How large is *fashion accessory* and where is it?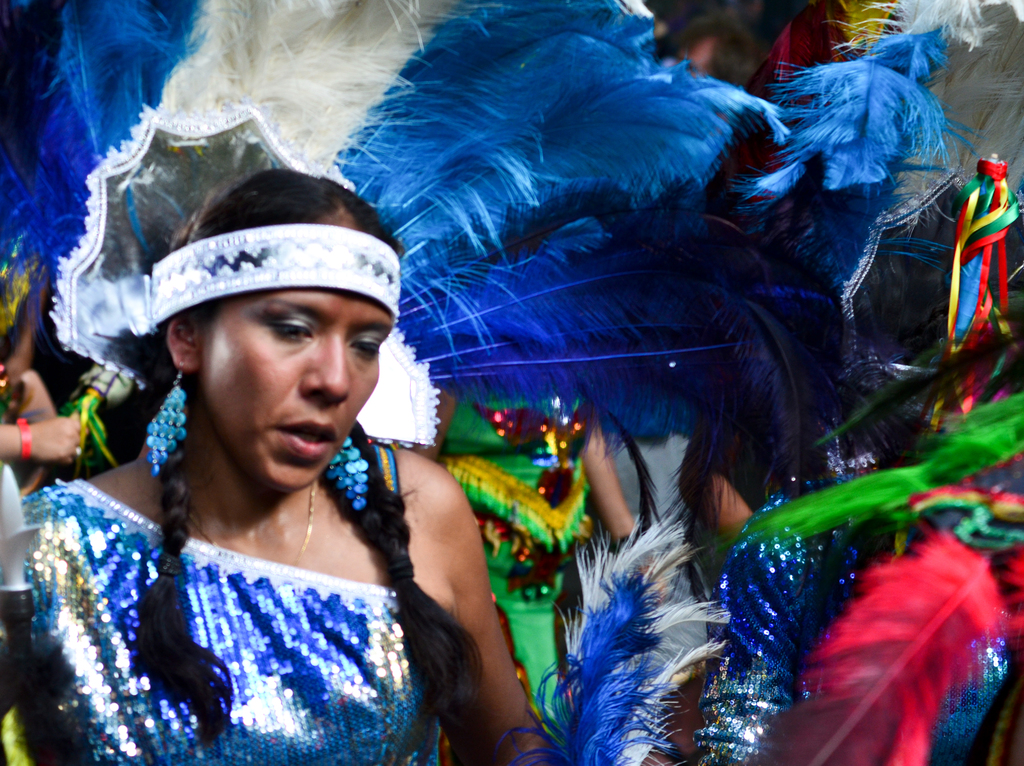
Bounding box: [388, 557, 417, 579].
